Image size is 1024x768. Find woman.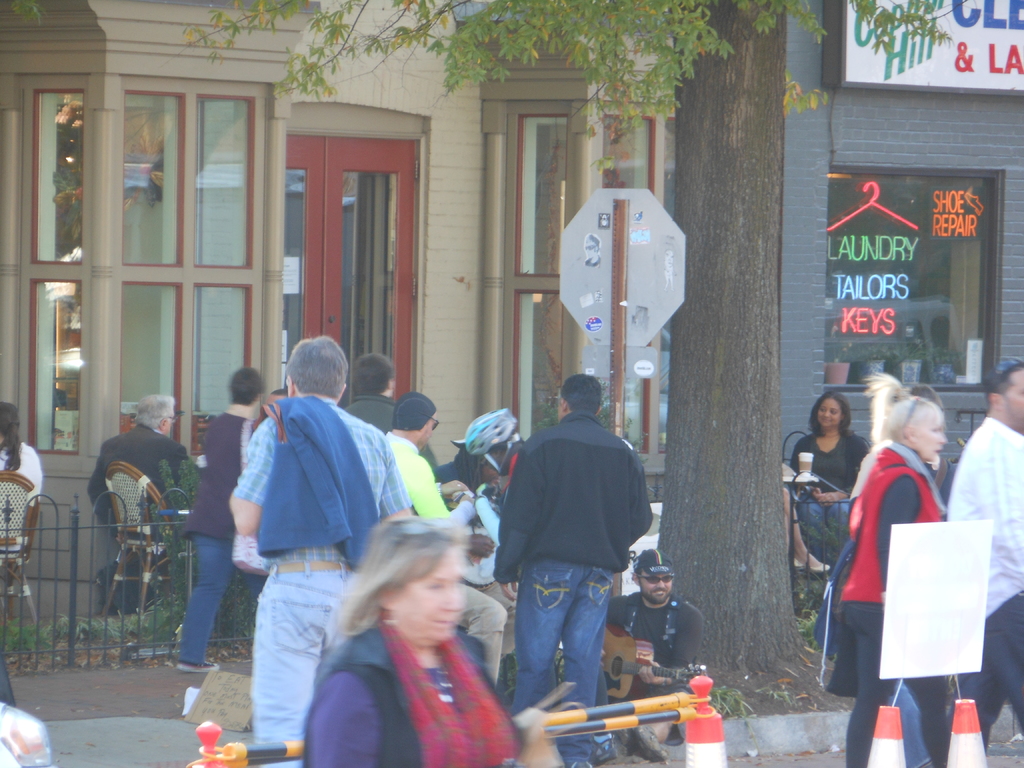
pyautogui.locateOnScreen(792, 396, 868, 534).
